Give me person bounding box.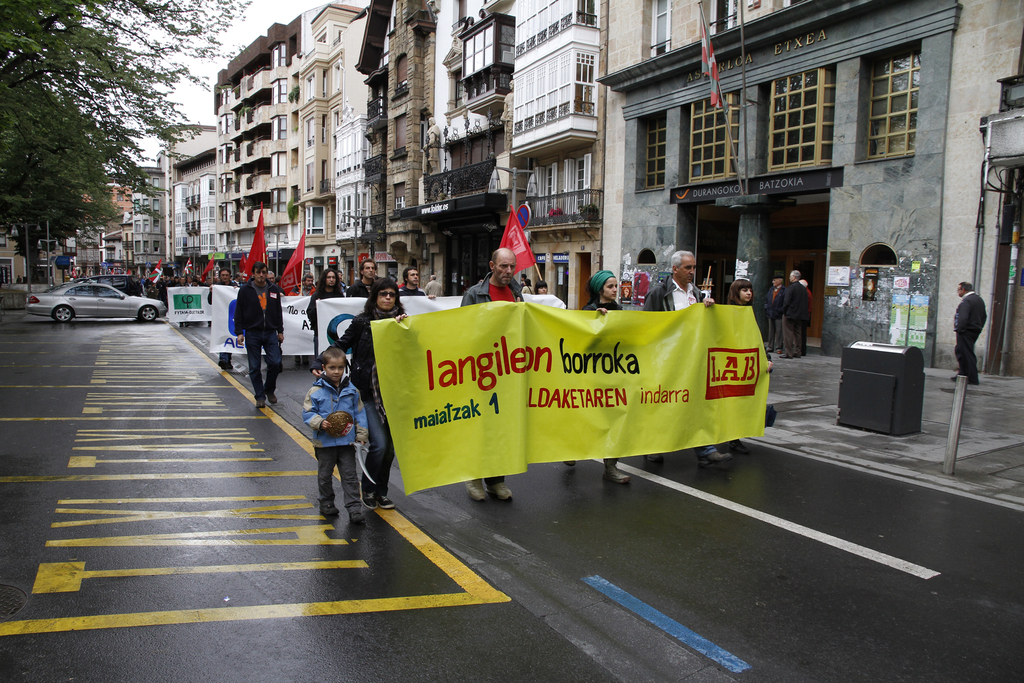
bbox(536, 277, 547, 295).
